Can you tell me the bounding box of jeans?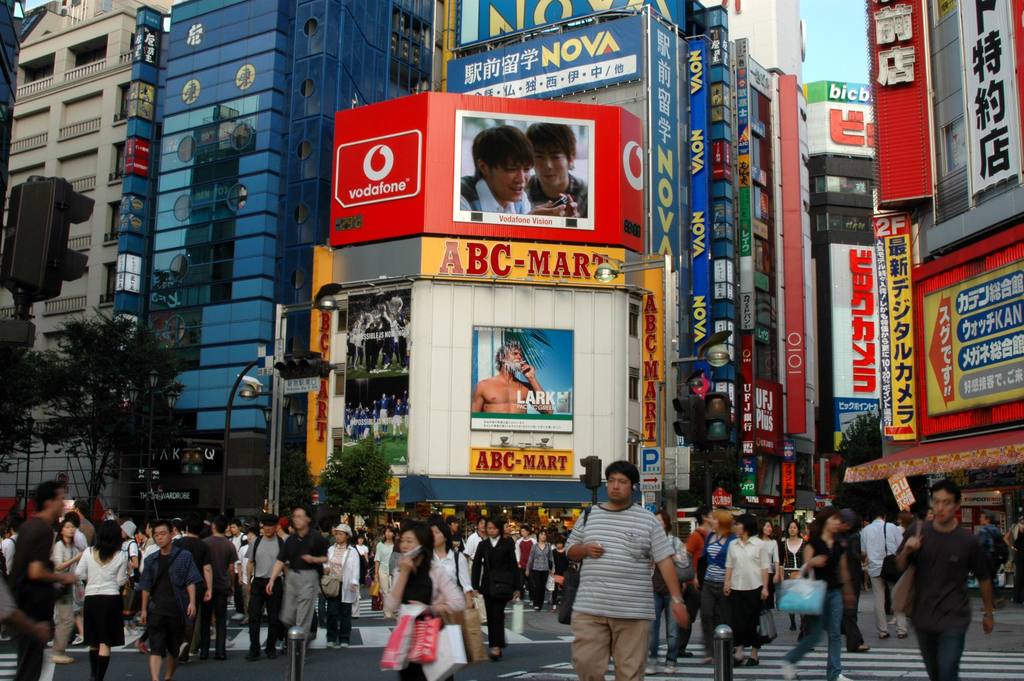
Rect(122, 584, 131, 619).
